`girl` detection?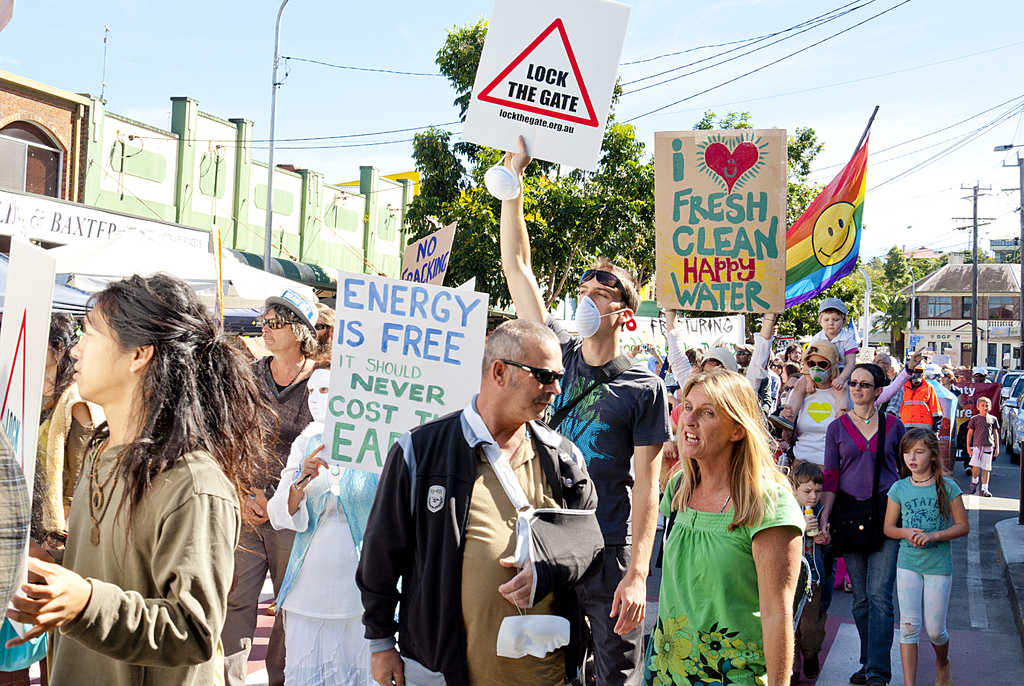
885/424/969/685
